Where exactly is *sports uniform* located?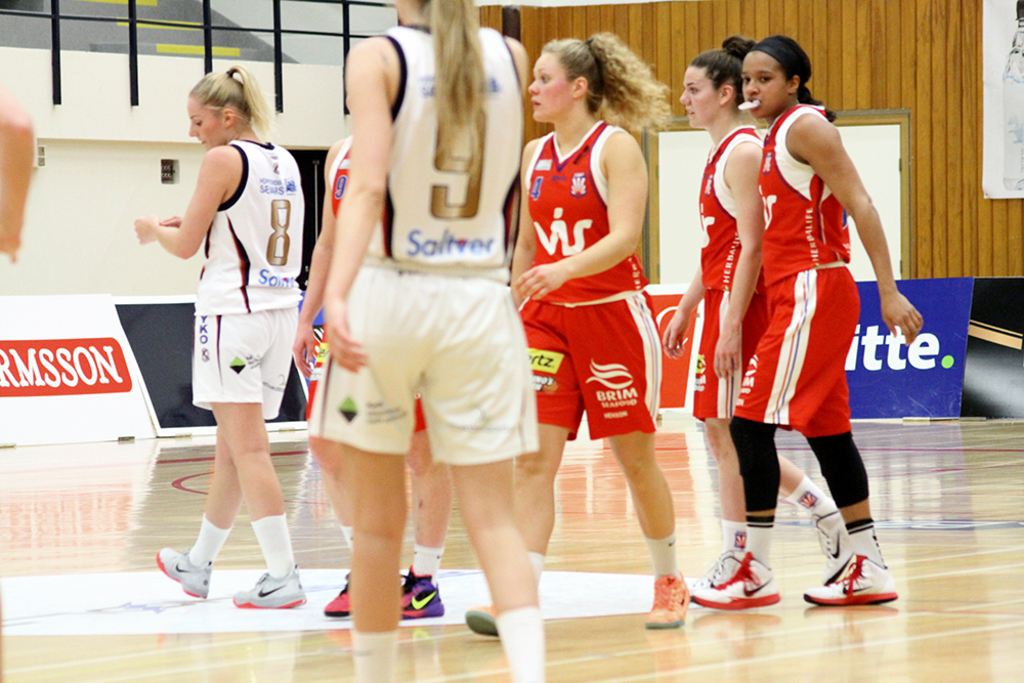
Its bounding box is BBox(311, 133, 452, 623).
